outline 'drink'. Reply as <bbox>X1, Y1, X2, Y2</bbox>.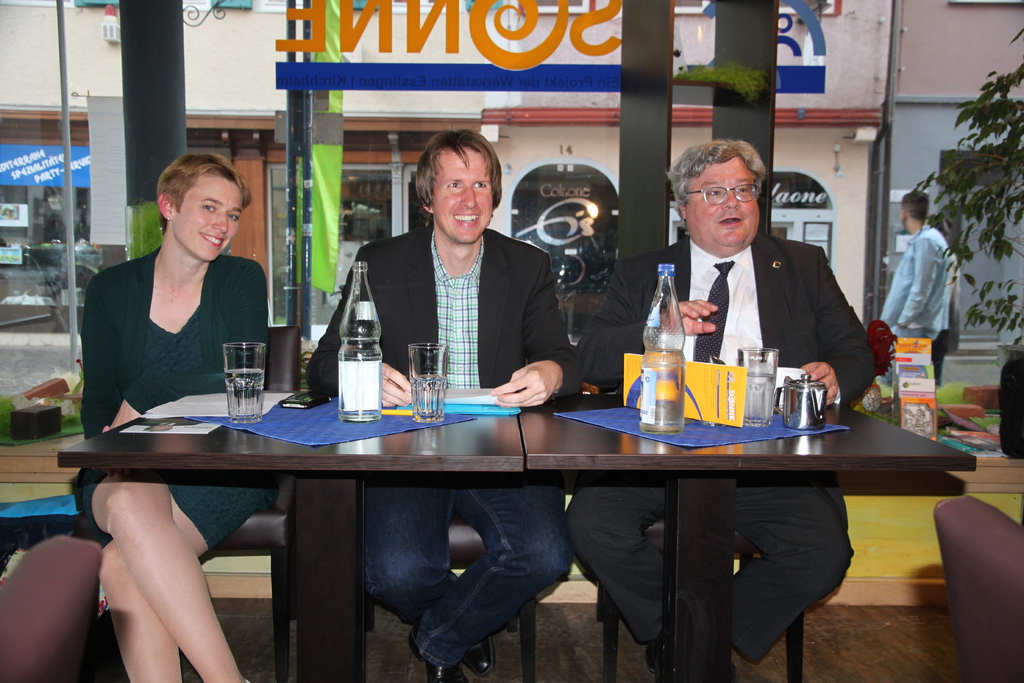
<bbox>639, 350, 682, 429</bbox>.
